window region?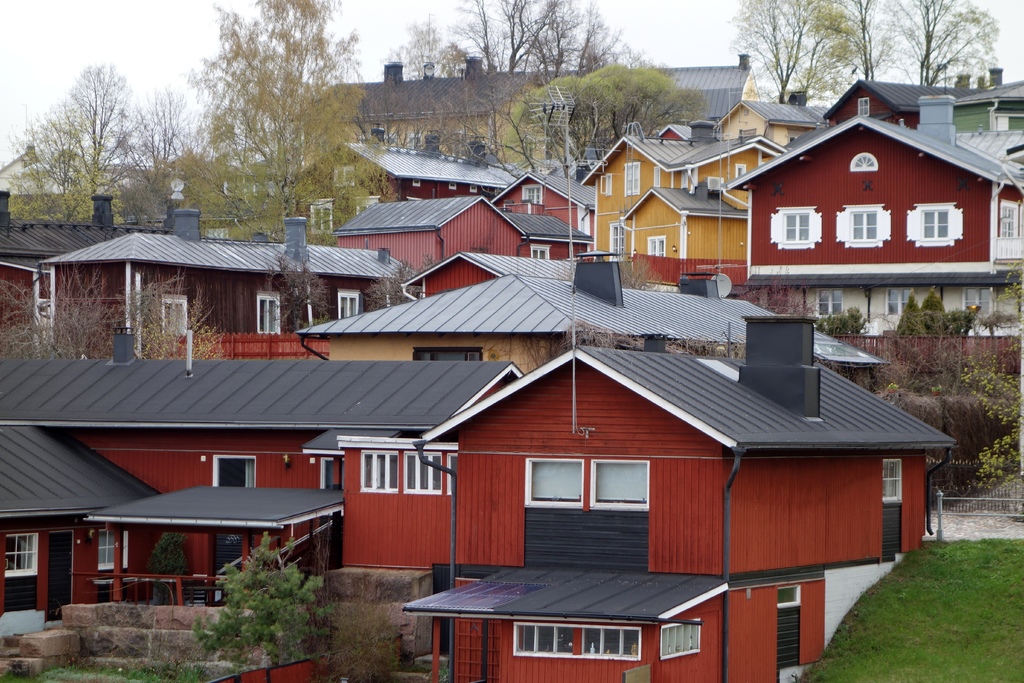
[905,201,964,247]
